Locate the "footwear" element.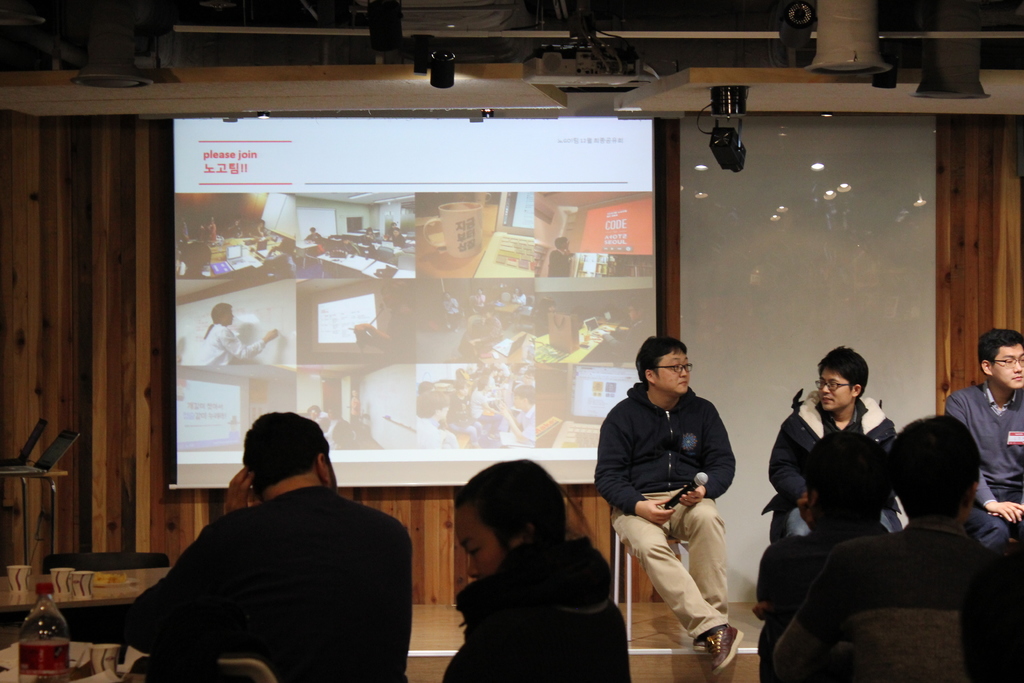
Element bbox: rect(698, 623, 745, 671).
